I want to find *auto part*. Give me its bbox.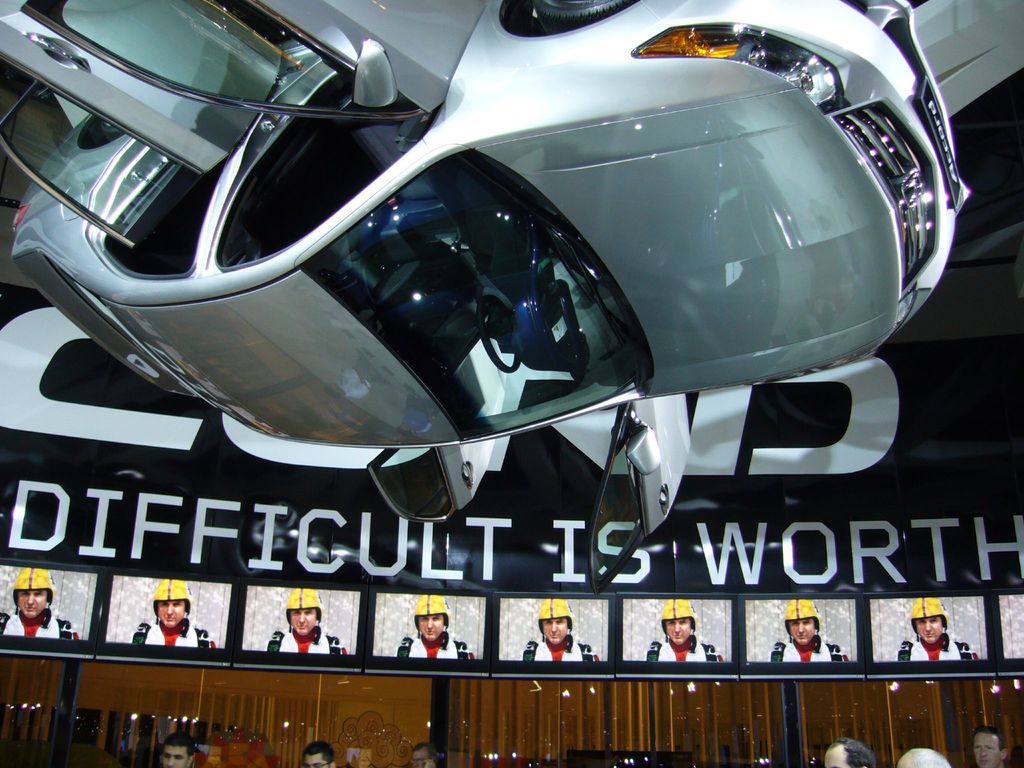
525,0,623,32.
